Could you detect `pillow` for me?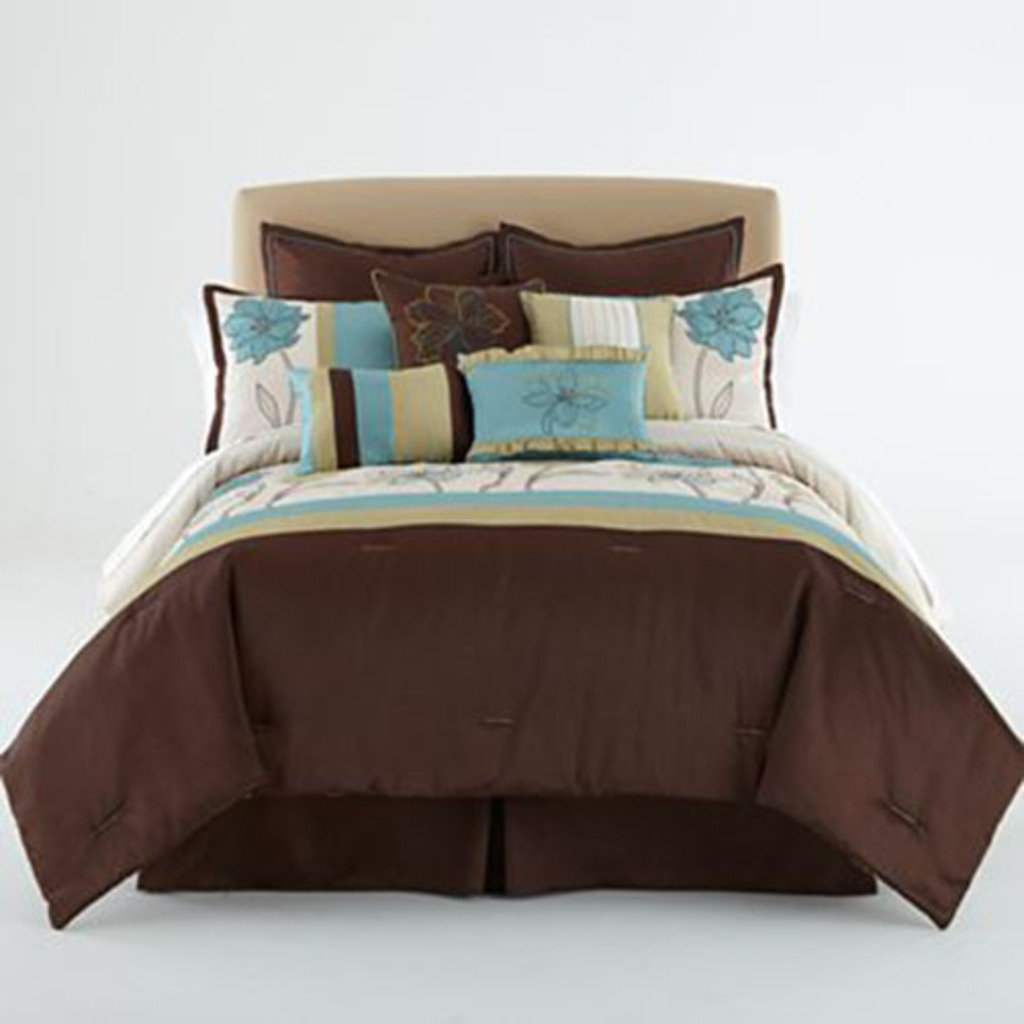
Detection result: left=253, top=231, right=493, bottom=302.
